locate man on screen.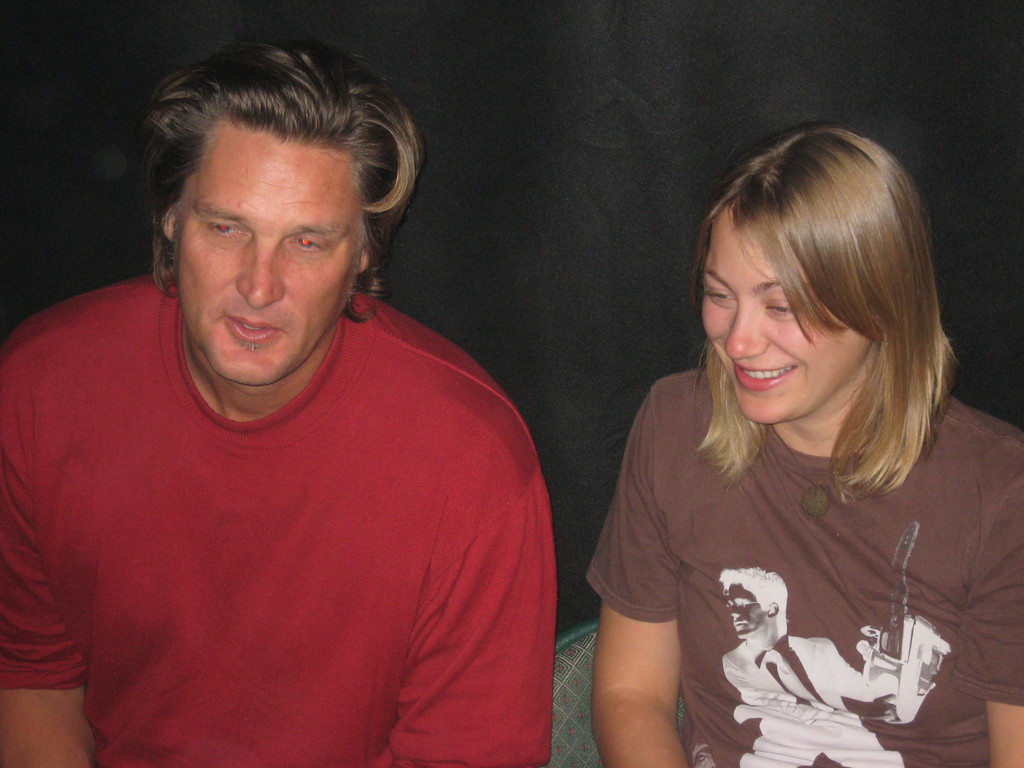
On screen at locate(0, 60, 552, 767).
